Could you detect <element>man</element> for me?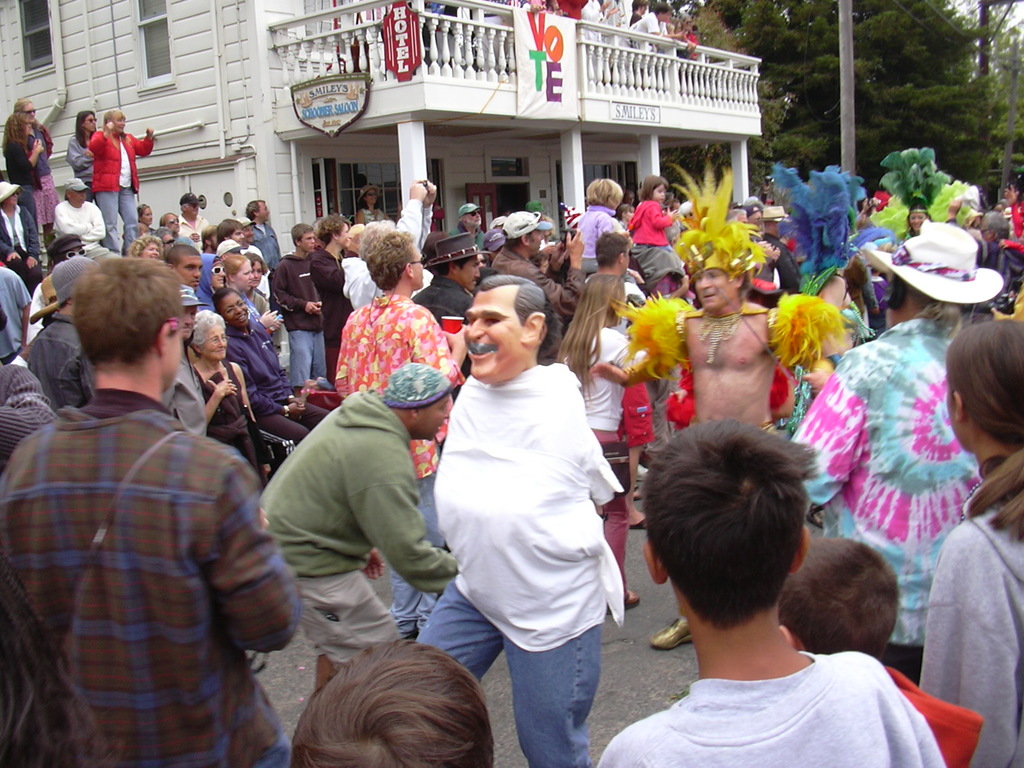
Detection result: detection(84, 105, 156, 252).
